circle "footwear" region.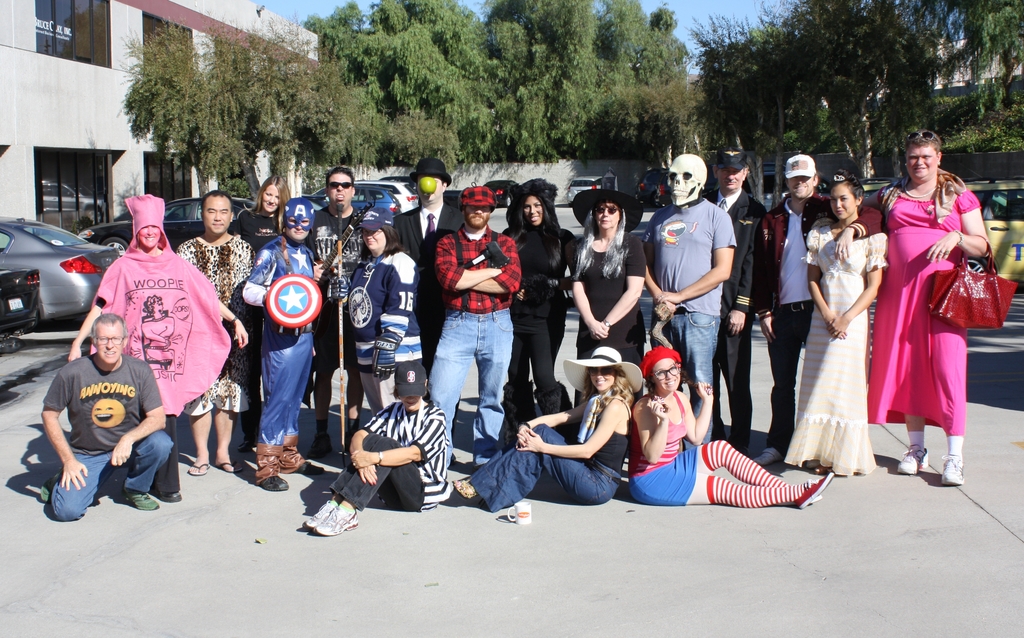
Region: select_region(316, 498, 357, 536).
